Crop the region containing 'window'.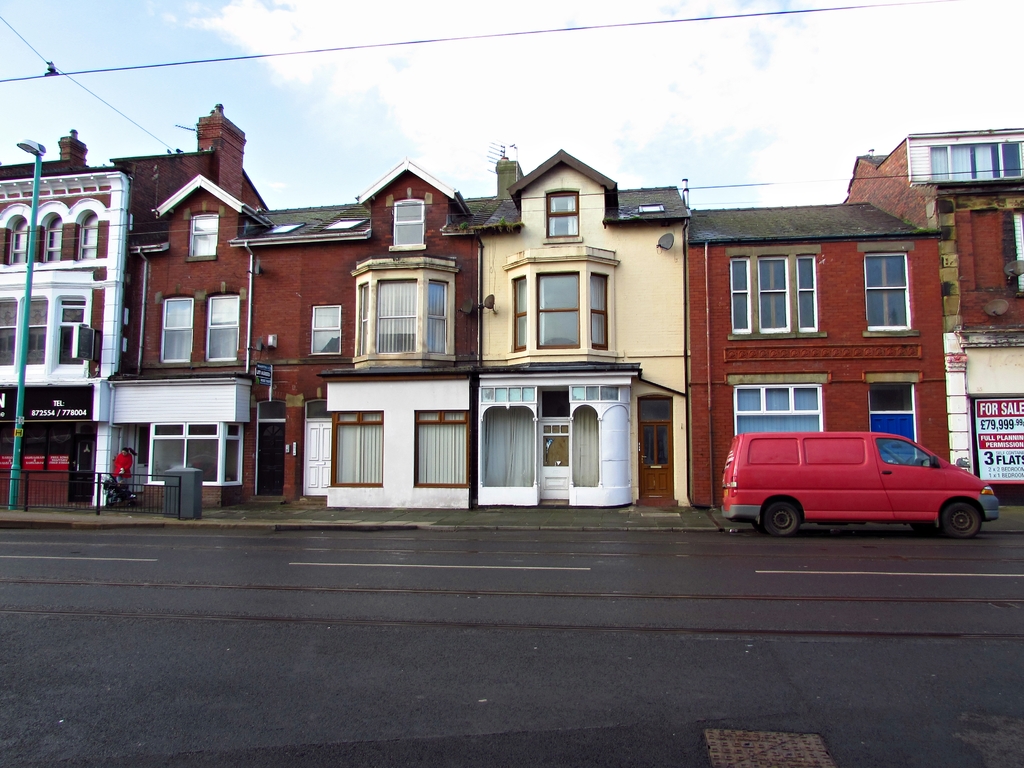
Crop region: rect(731, 373, 824, 445).
